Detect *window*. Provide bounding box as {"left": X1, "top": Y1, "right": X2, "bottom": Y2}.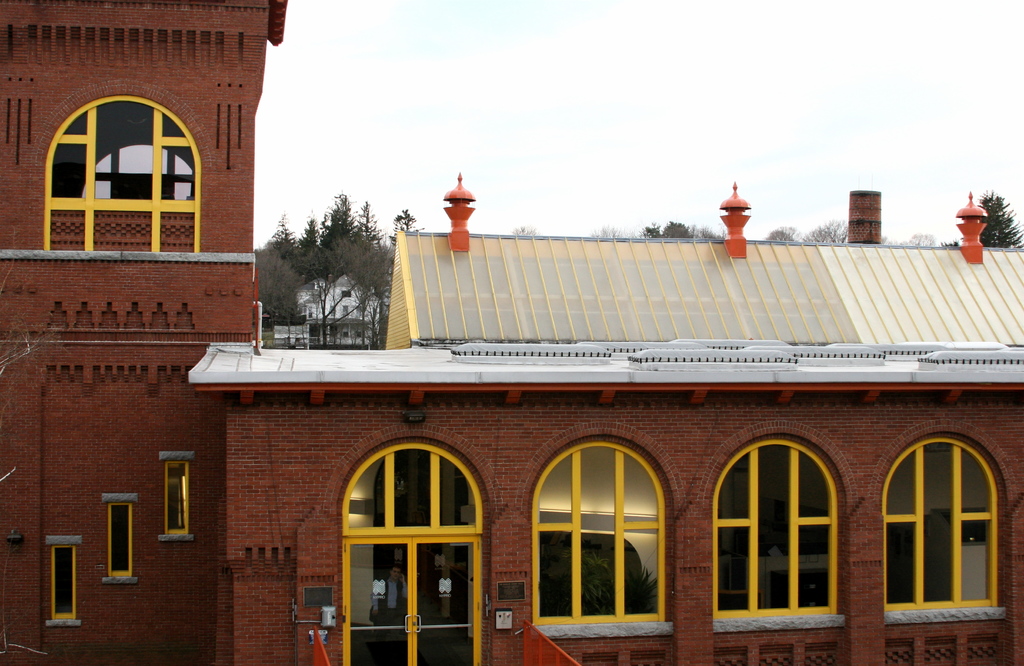
{"left": 50, "top": 547, "right": 77, "bottom": 624}.
